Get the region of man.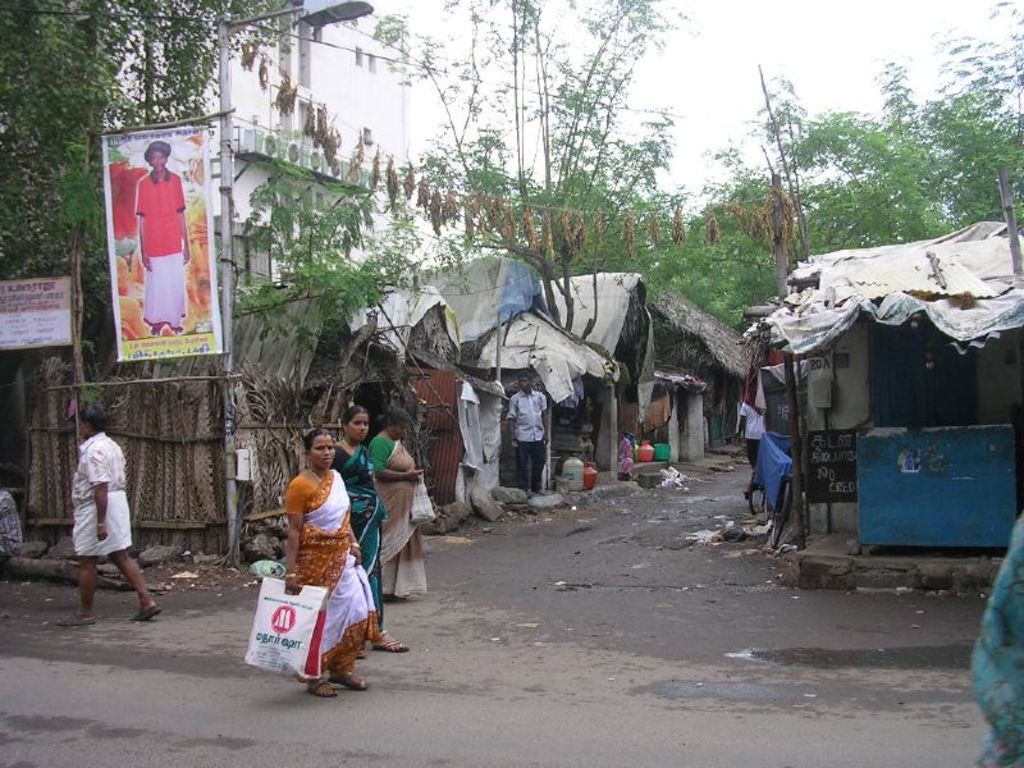
730:379:774:476.
